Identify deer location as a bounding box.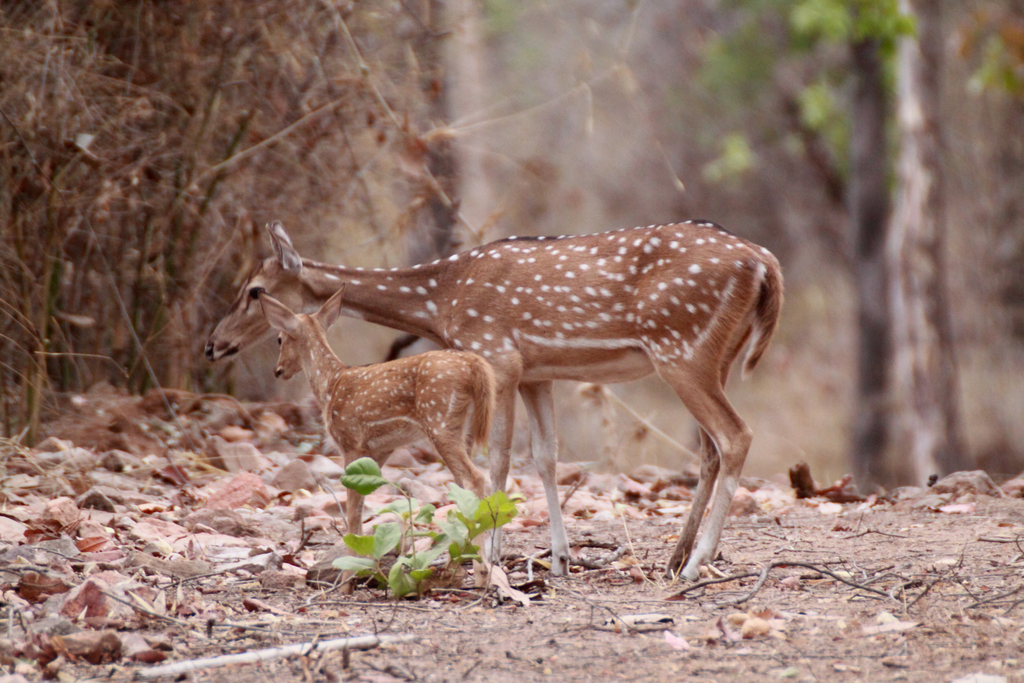
locate(258, 283, 493, 591).
